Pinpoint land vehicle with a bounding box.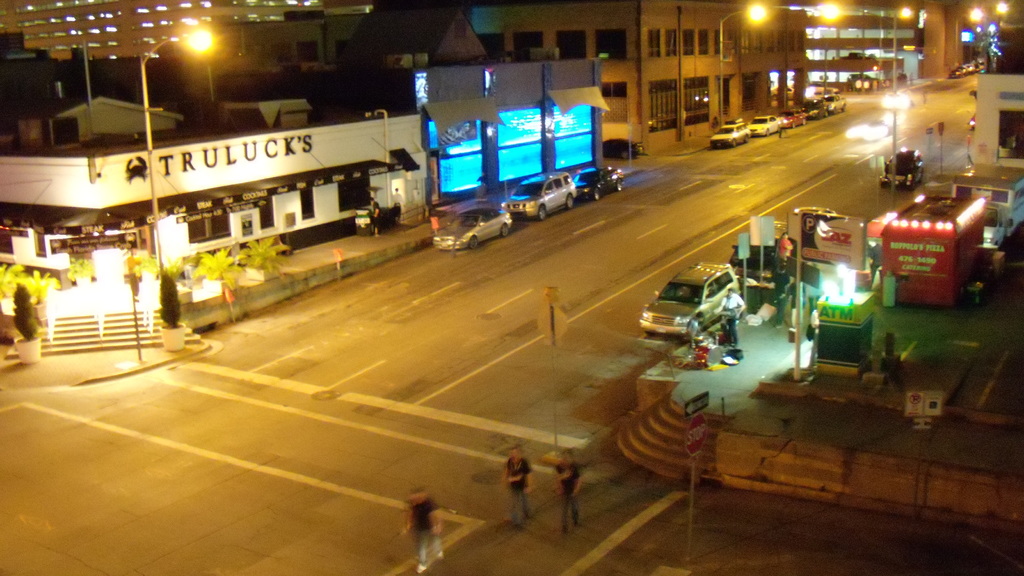
[706, 118, 751, 149].
